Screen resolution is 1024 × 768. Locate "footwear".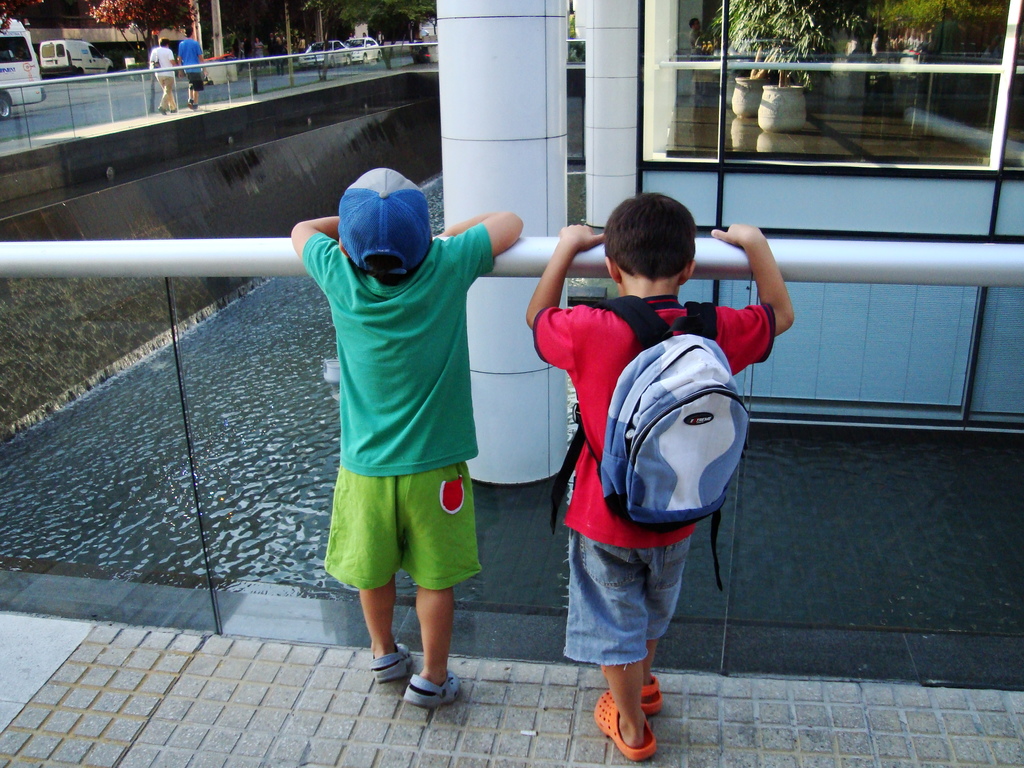
372, 639, 413, 685.
